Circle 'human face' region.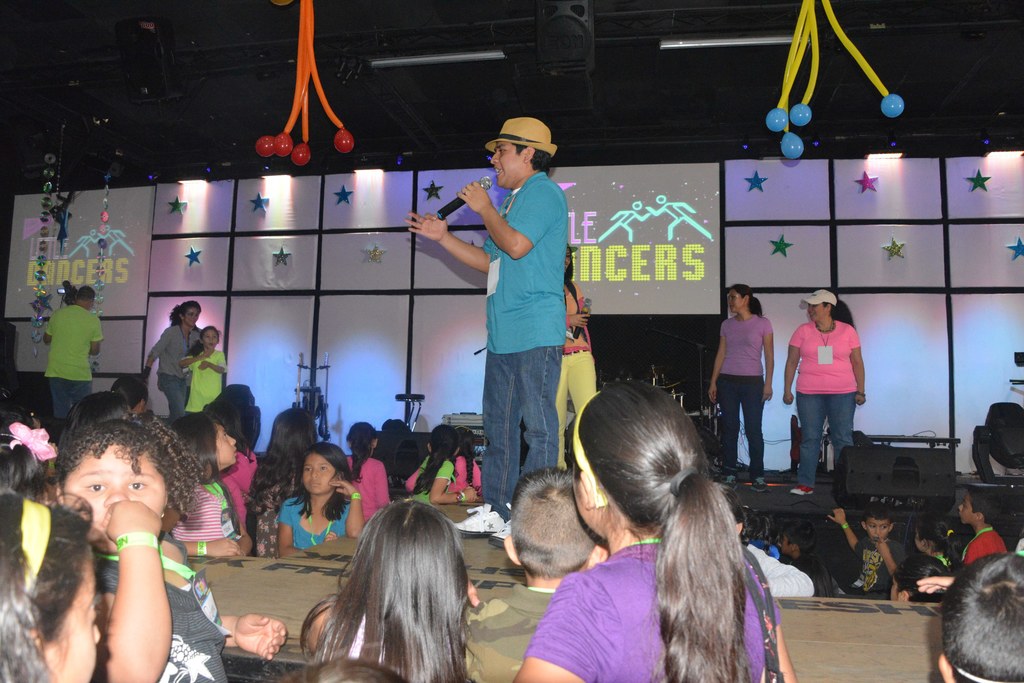
Region: (727,288,743,310).
